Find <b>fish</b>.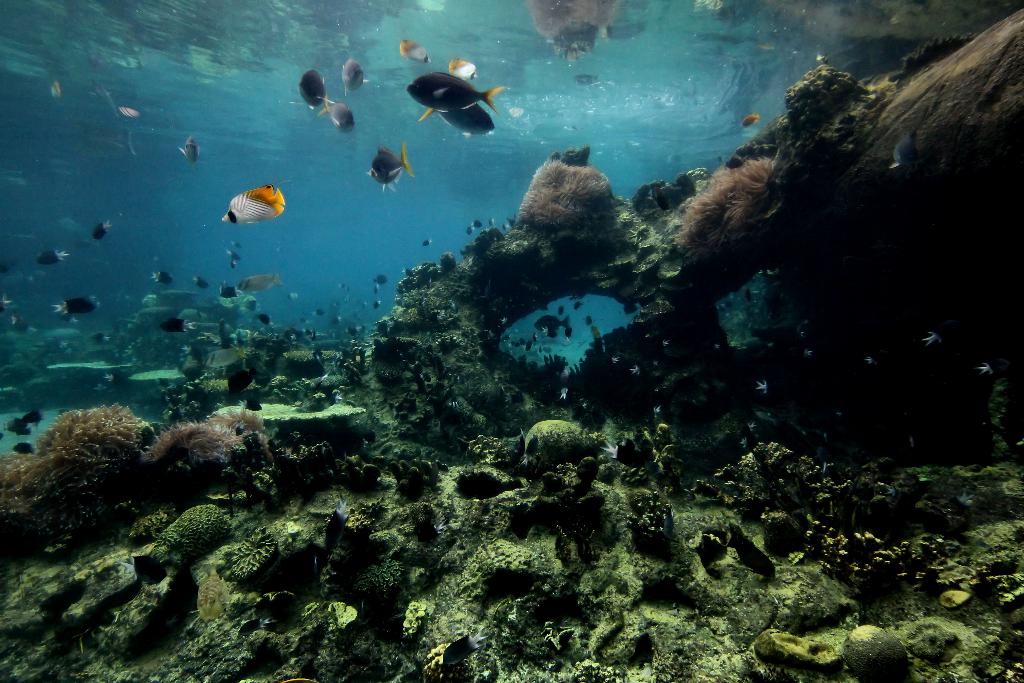
x1=294 y1=68 x2=329 y2=104.
